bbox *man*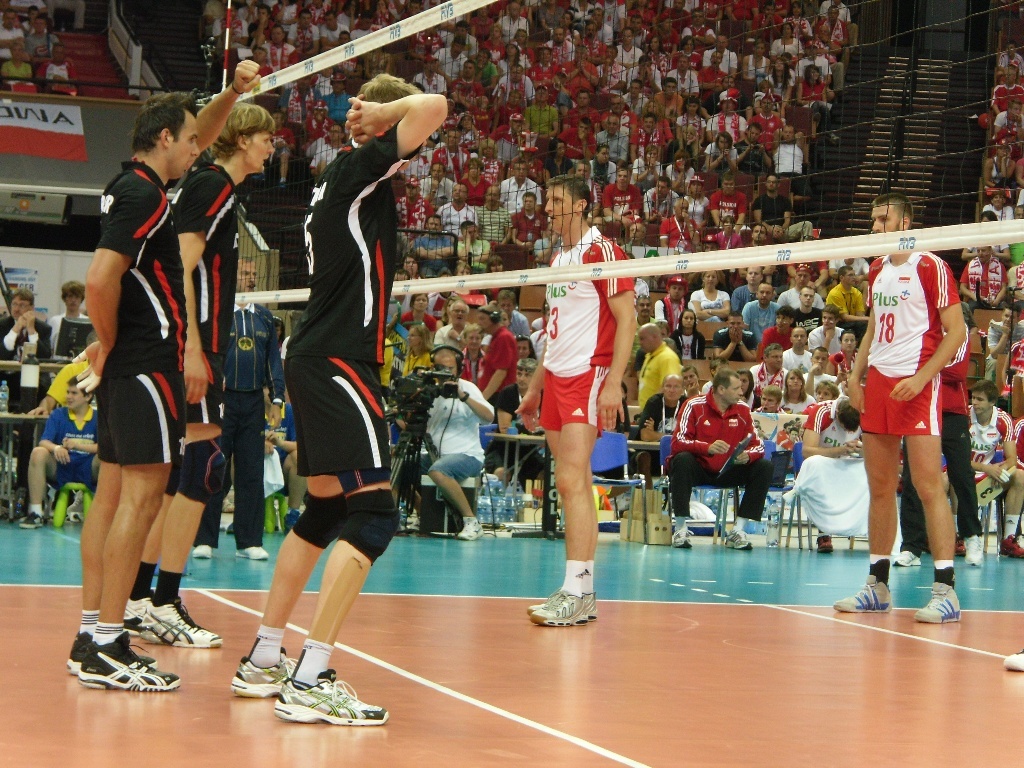
Rect(474, 184, 516, 246)
